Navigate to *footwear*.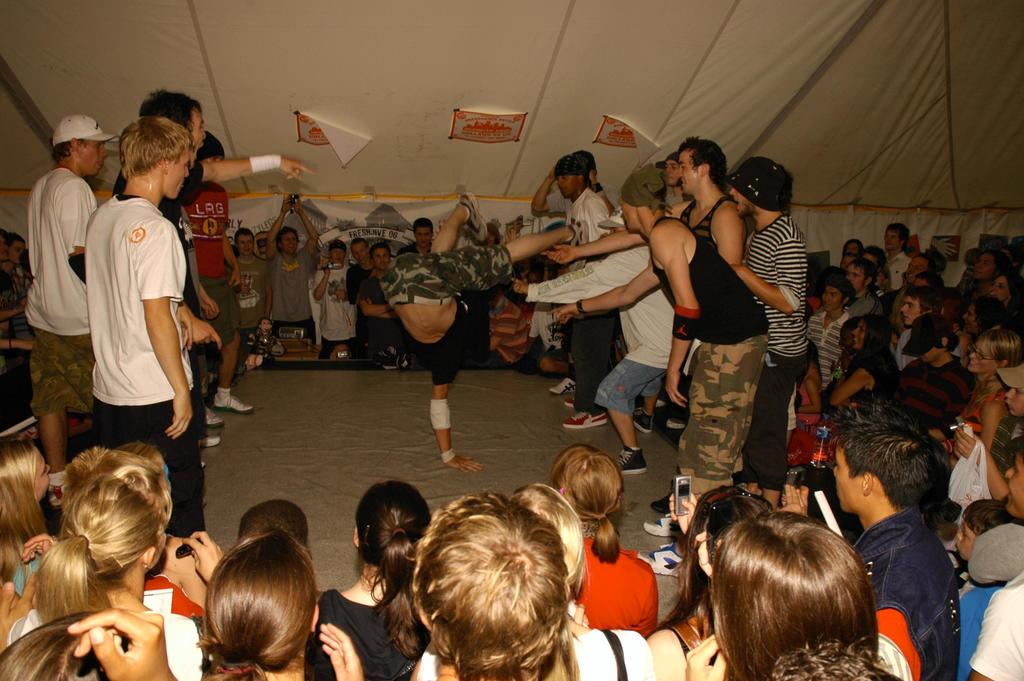
Navigation target: 647/490/675/514.
